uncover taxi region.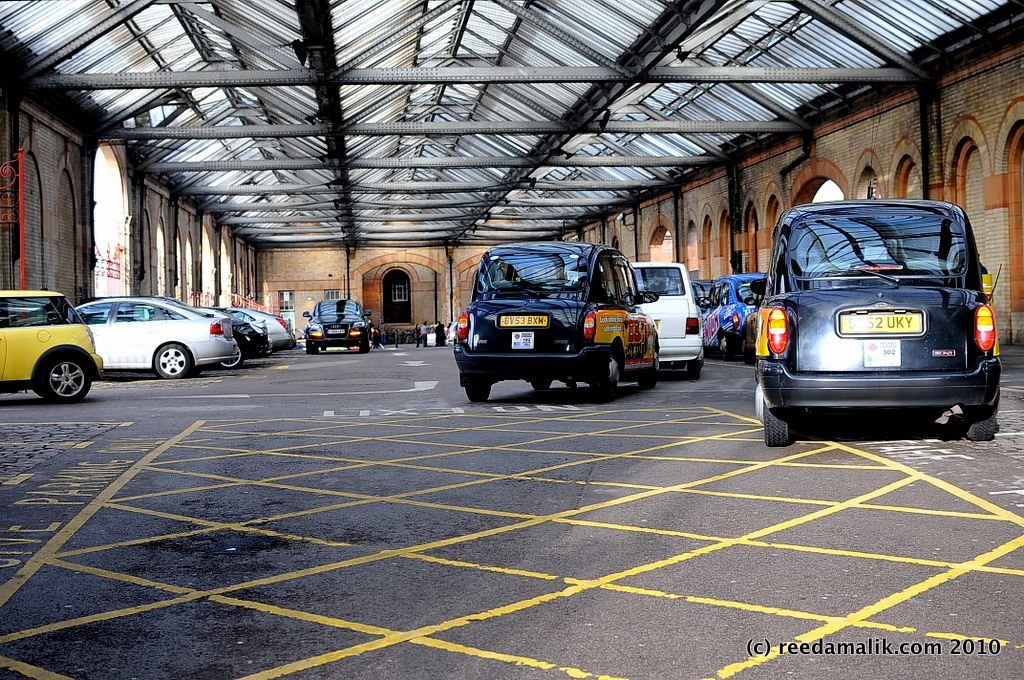
Uncovered: region(703, 264, 769, 364).
